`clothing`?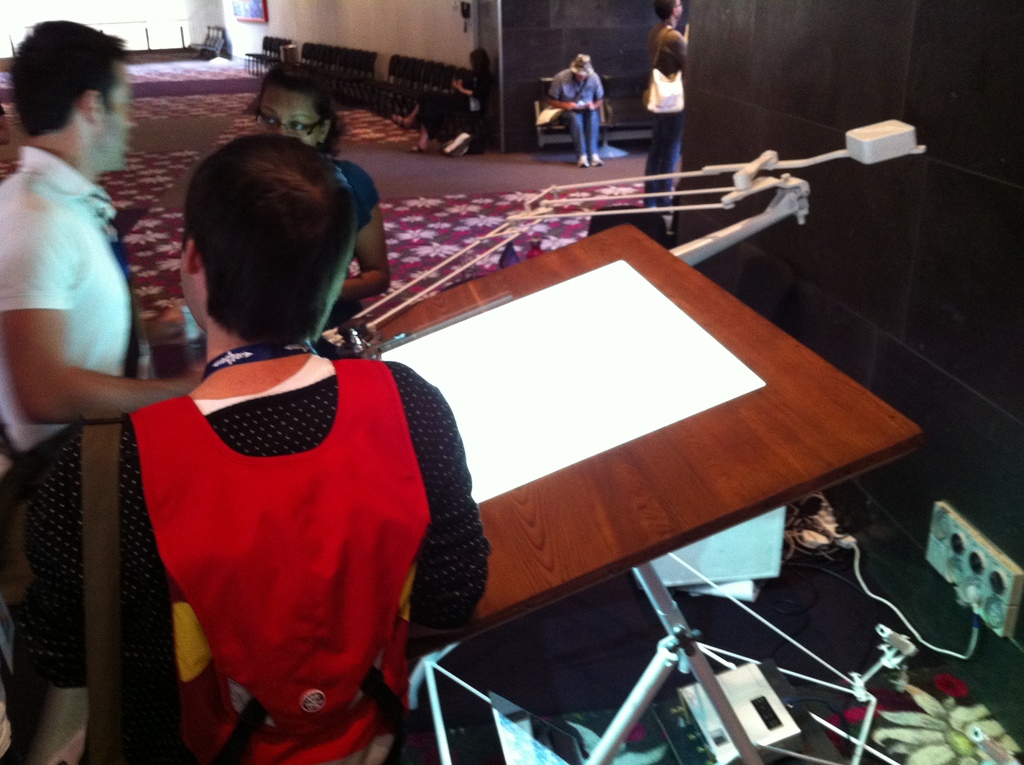
639:20:696:200
